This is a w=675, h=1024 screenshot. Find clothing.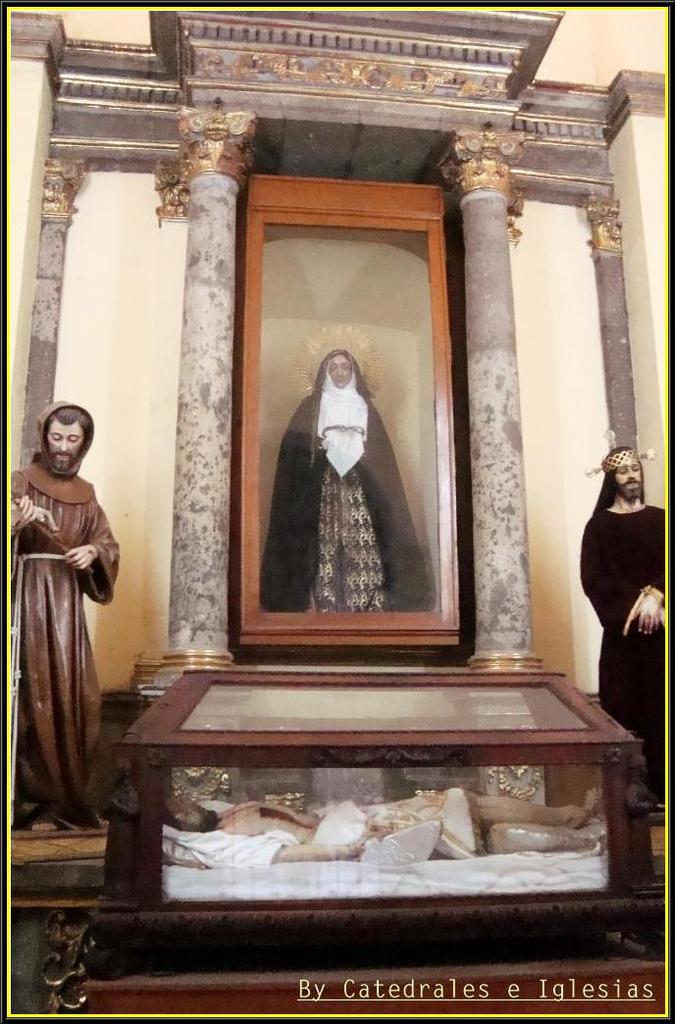
Bounding box: (17, 401, 121, 826).
